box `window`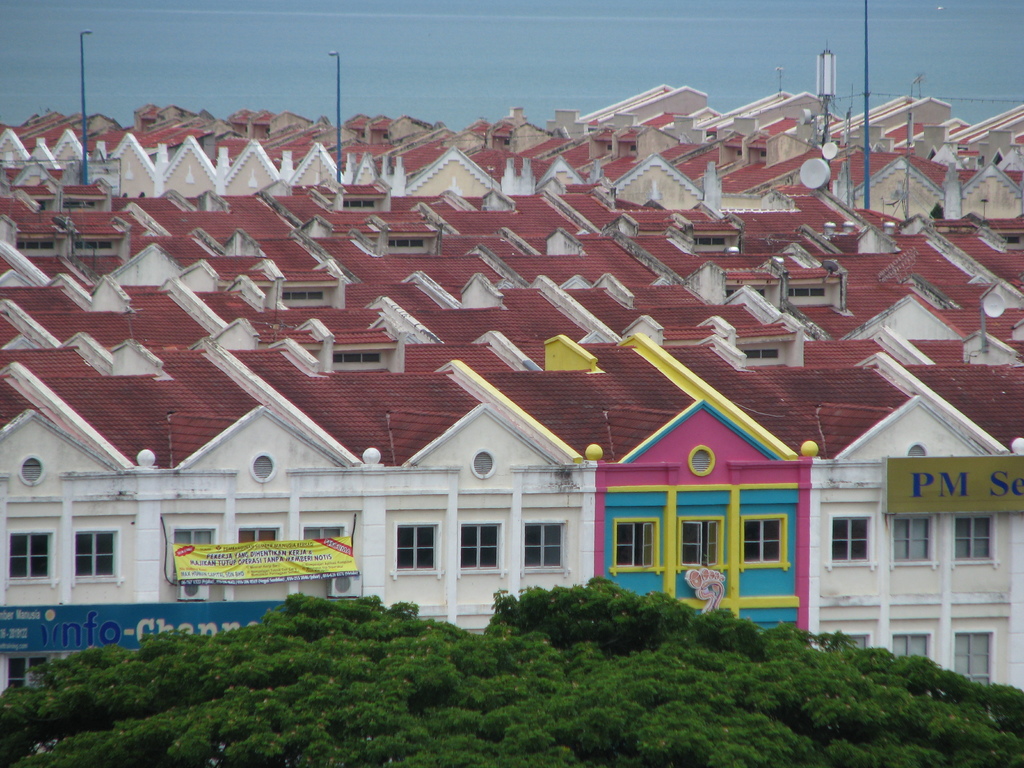
region(890, 634, 939, 665)
